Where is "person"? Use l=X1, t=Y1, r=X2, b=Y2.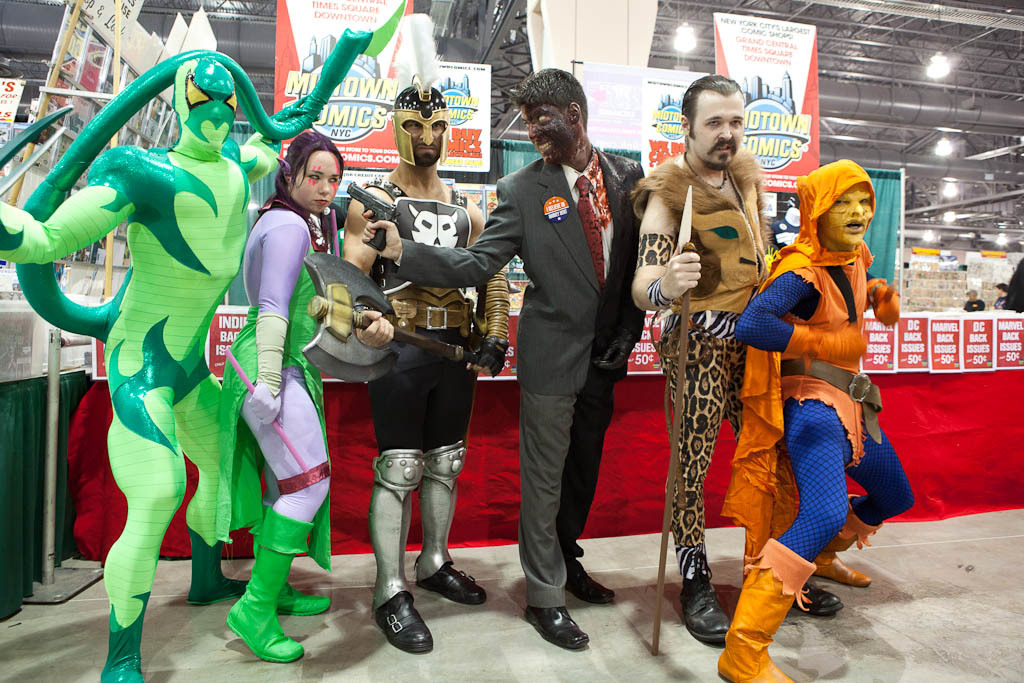
l=0, t=55, r=322, b=682.
